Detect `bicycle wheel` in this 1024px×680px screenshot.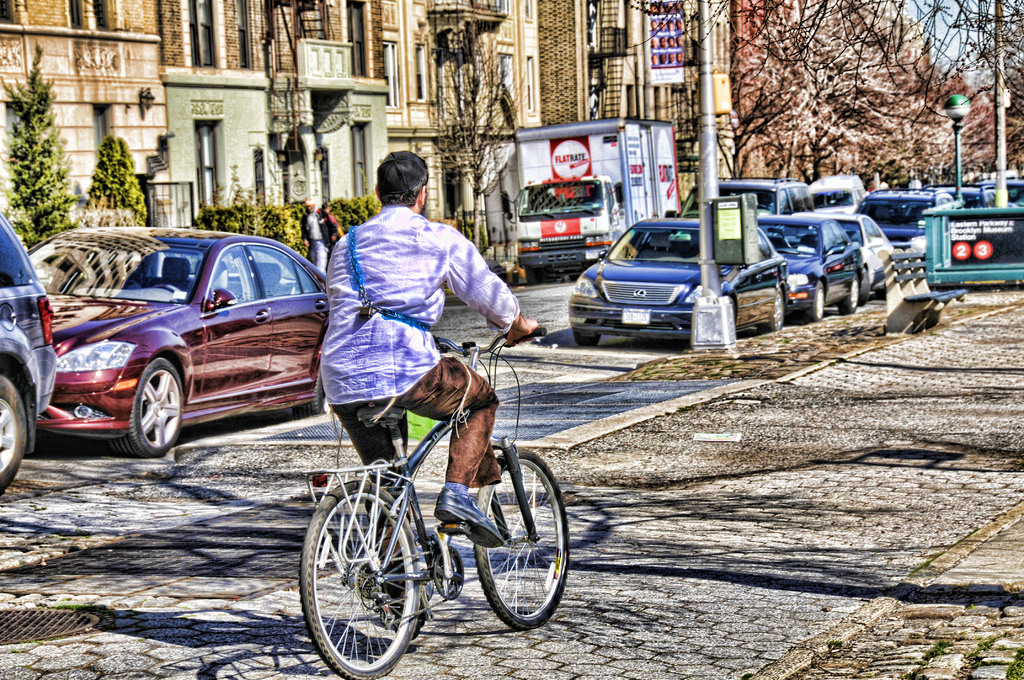
Detection: <box>317,482,431,671</box>.
